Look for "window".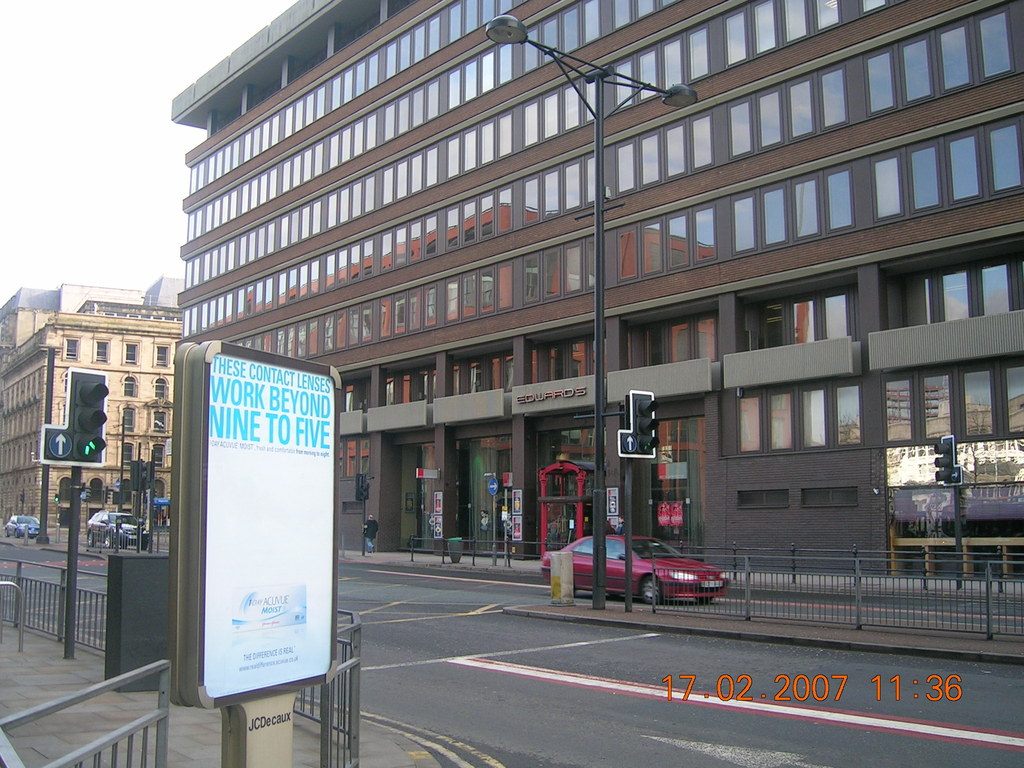
Found: [115, 481, 136, 508].
